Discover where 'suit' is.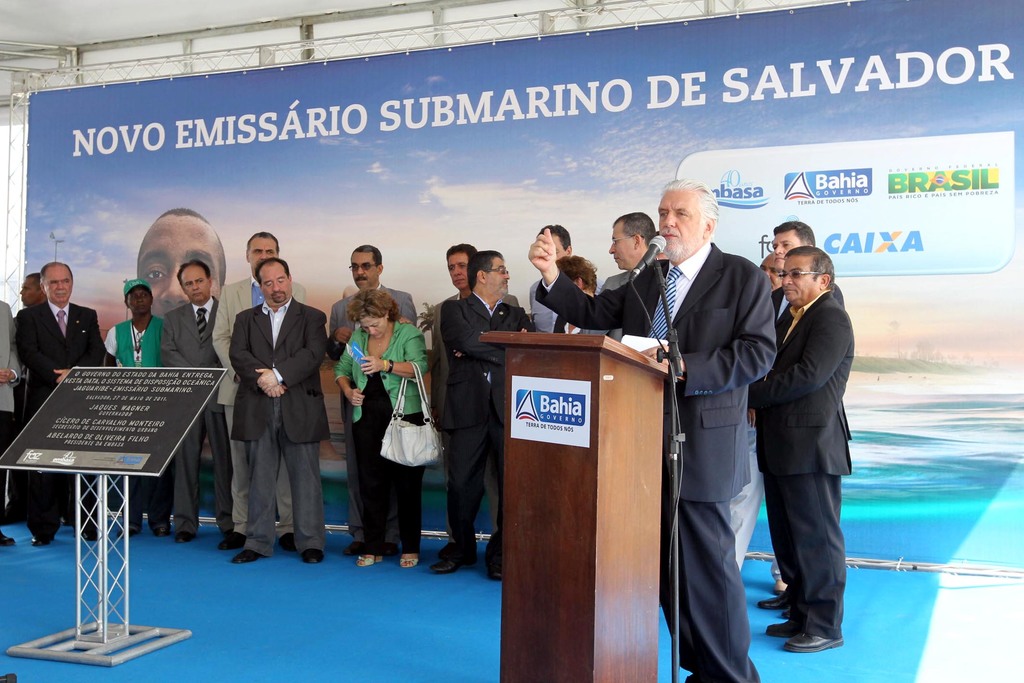
Discovered at 535,239,780,682.
